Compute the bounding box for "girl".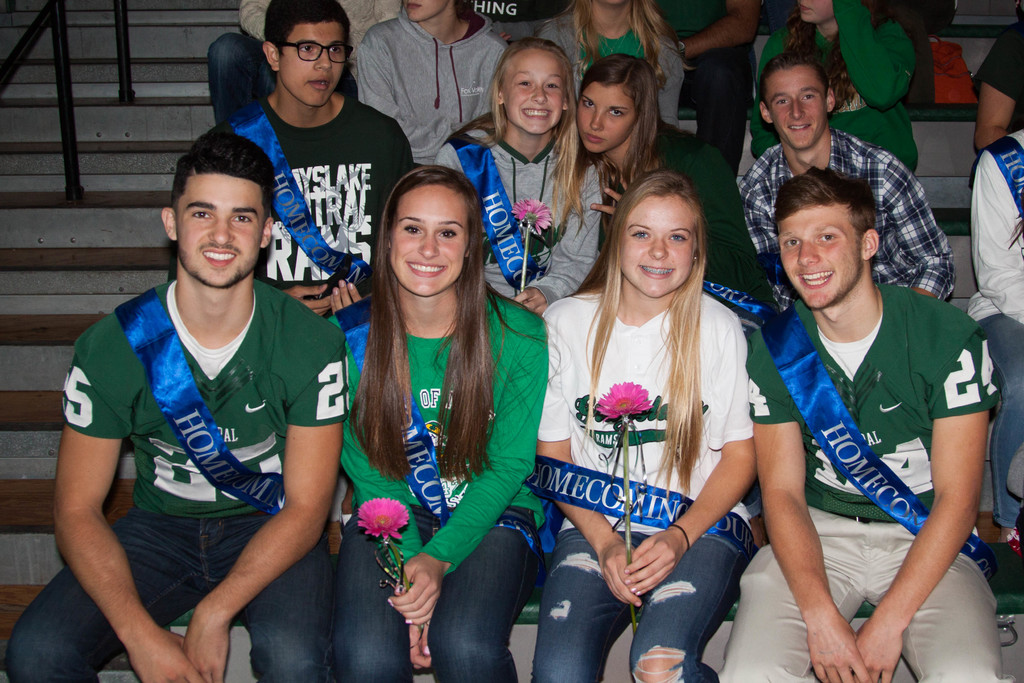
431/38/605/314.
